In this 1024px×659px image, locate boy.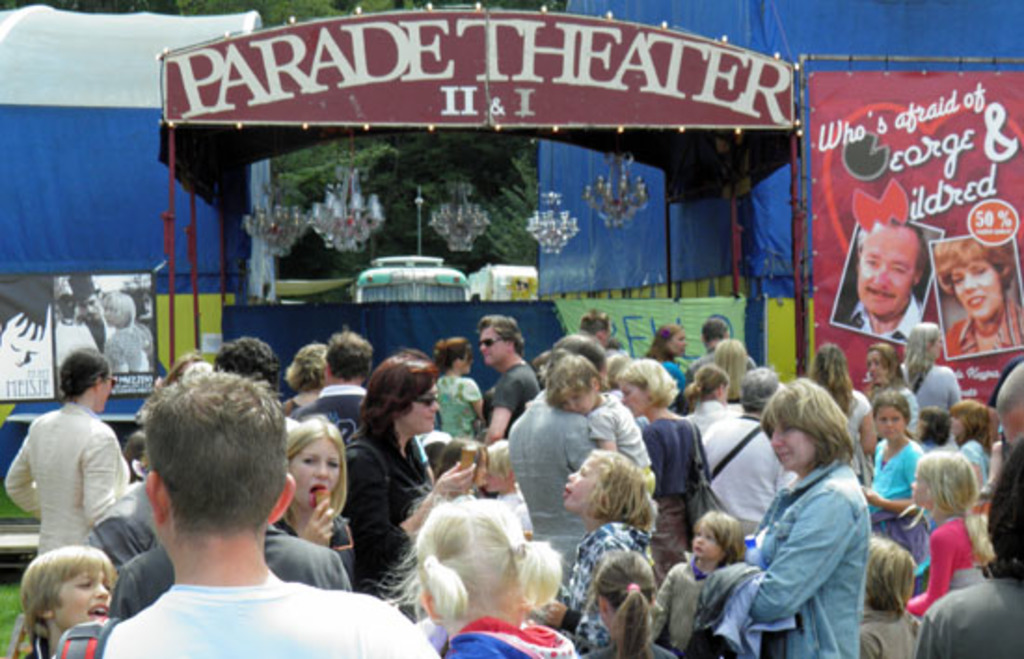
Bounding box: 484 311 536 445.
